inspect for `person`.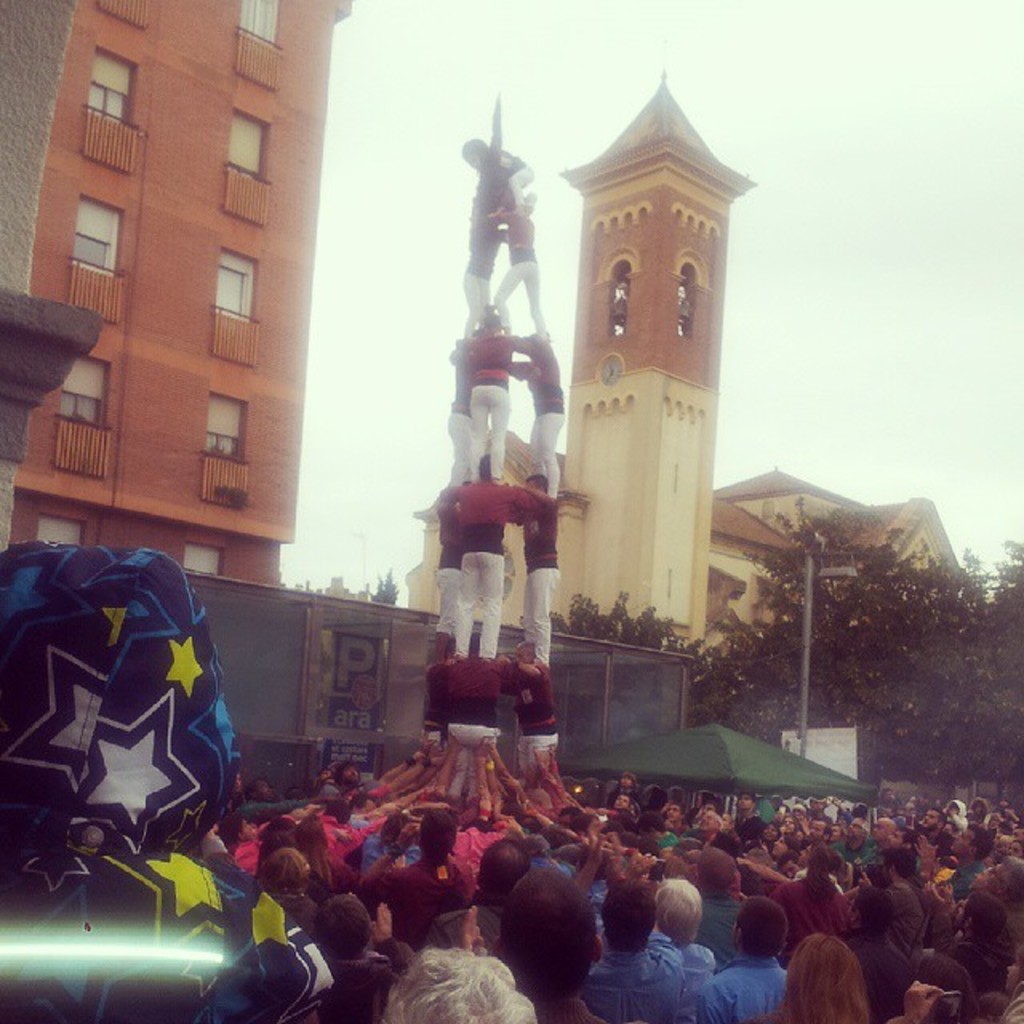
Inspection: <region>221, 774, 248, 818</region>.
